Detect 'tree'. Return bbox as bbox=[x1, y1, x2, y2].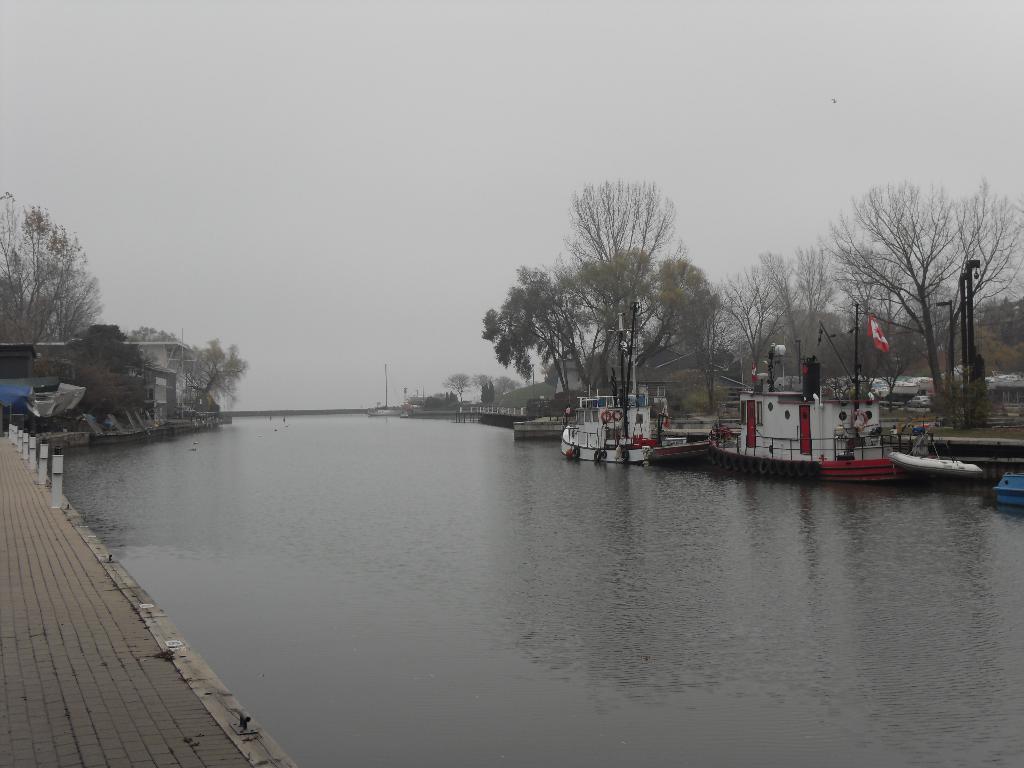
bbox=[444, 367, 469, 410].
